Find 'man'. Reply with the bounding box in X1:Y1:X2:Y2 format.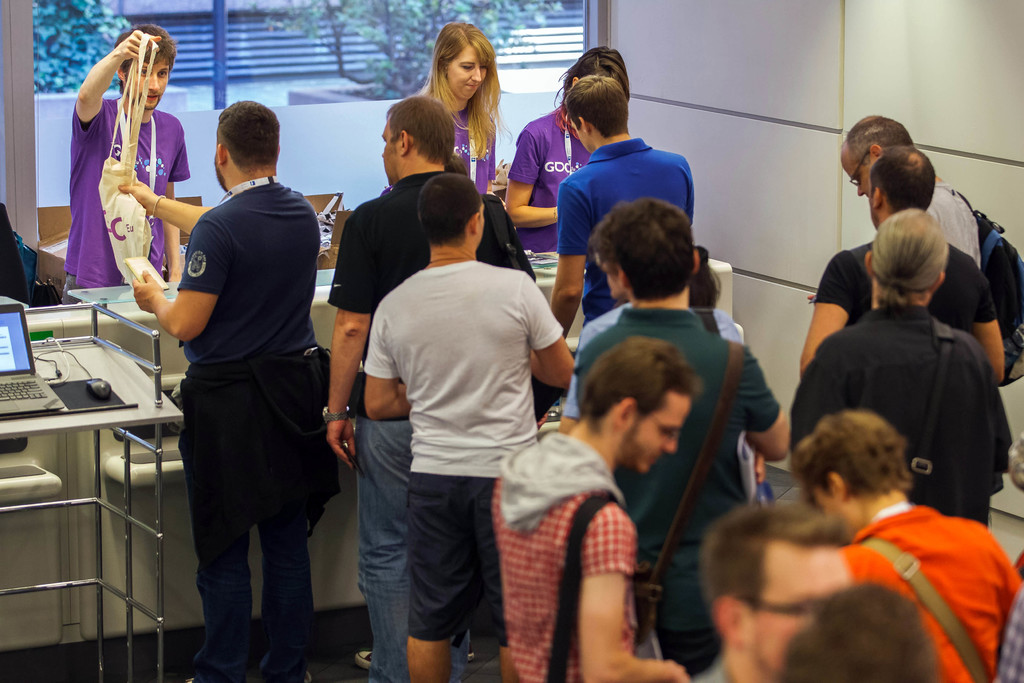
800:147:1002:381.
